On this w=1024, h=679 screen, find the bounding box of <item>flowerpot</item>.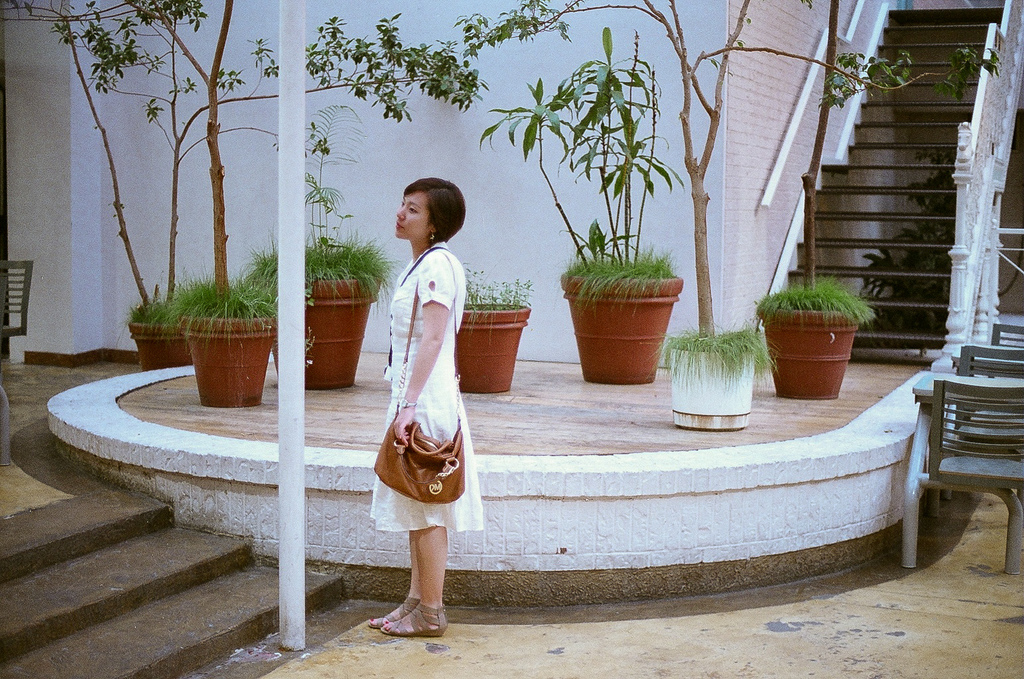
Bounding box: bbox=[454, 302, 529, 395].
